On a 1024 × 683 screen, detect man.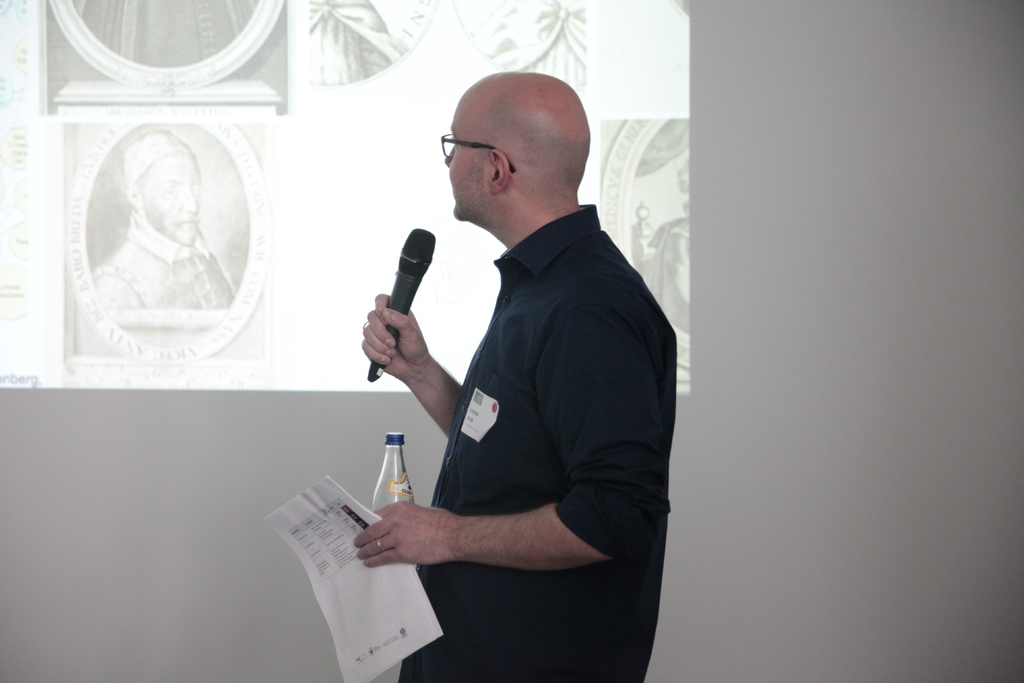
<region>353, 57, 673, 679</region>.
